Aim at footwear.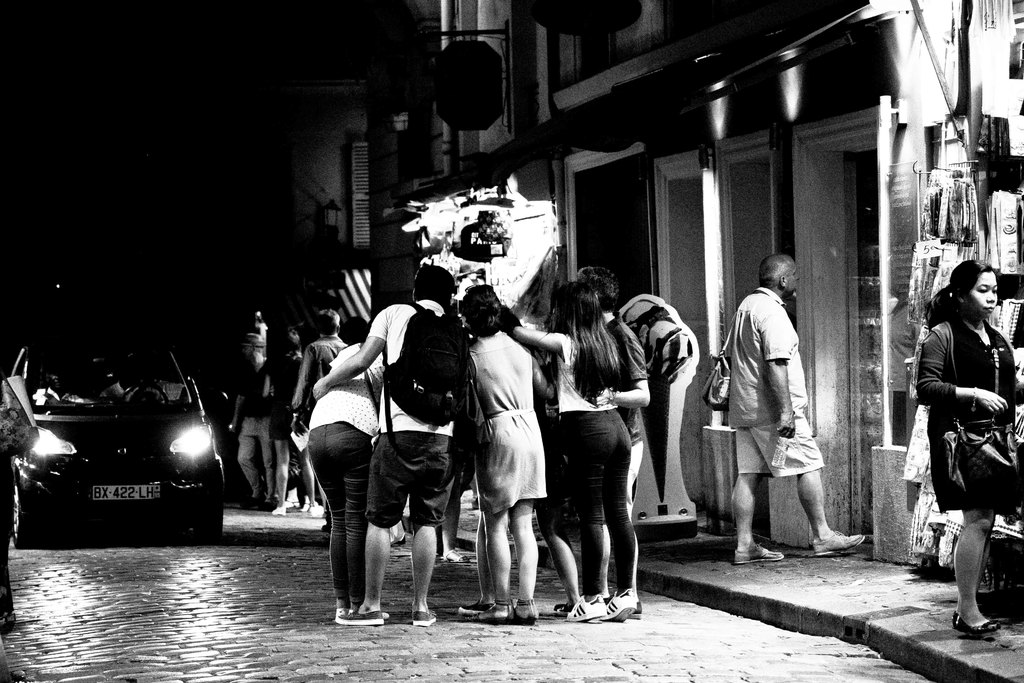
Aimed at <region>735, 542, 785, 563</region>.
